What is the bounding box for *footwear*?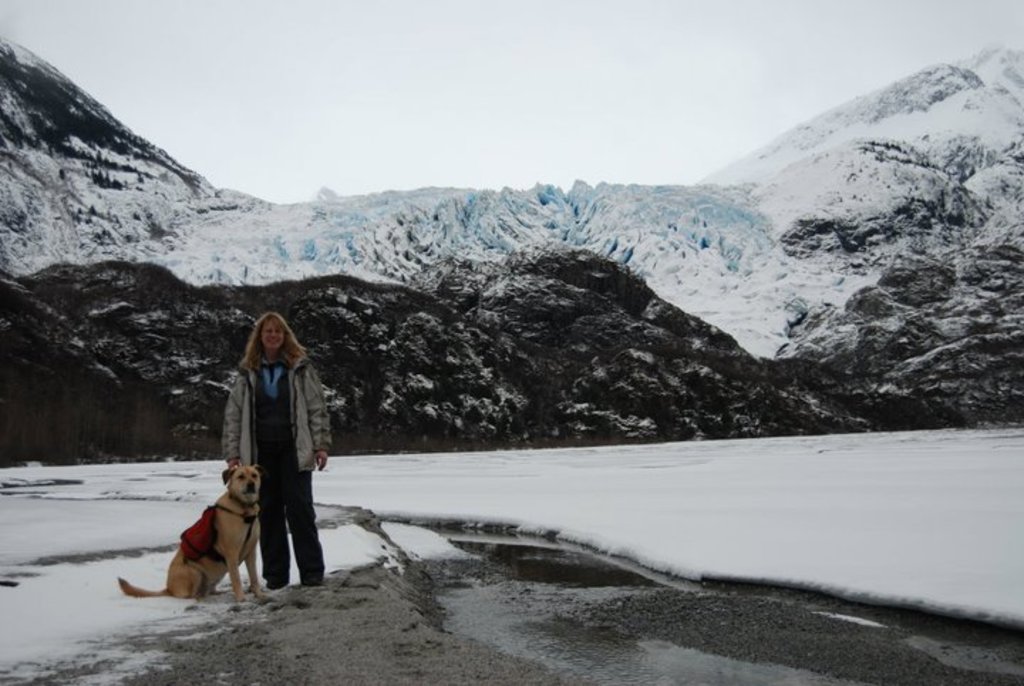
<box>269,569,284,585</box>.
